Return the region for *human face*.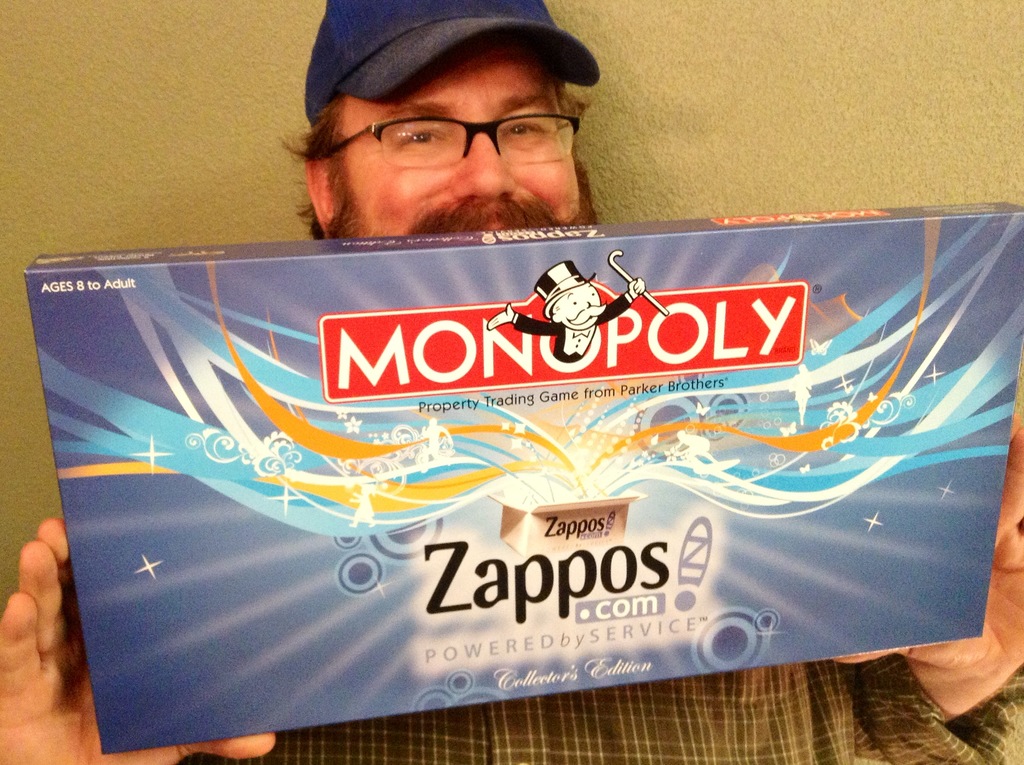
pyautogui.locateOnScreen(330, 35, 586, 238).
